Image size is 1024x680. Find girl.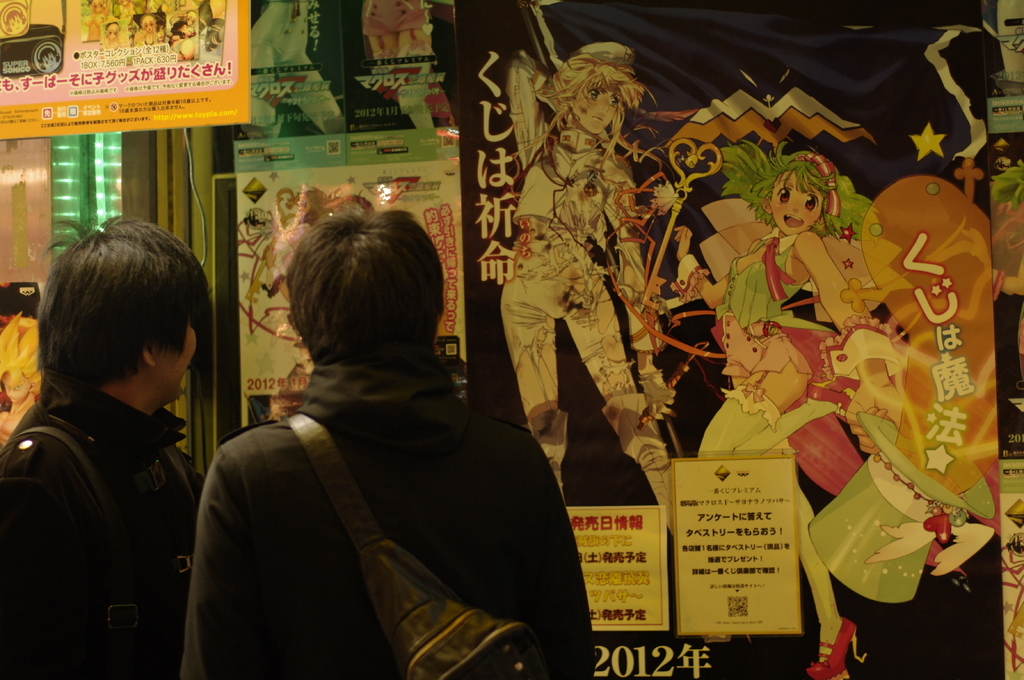
715,134,885,674.
